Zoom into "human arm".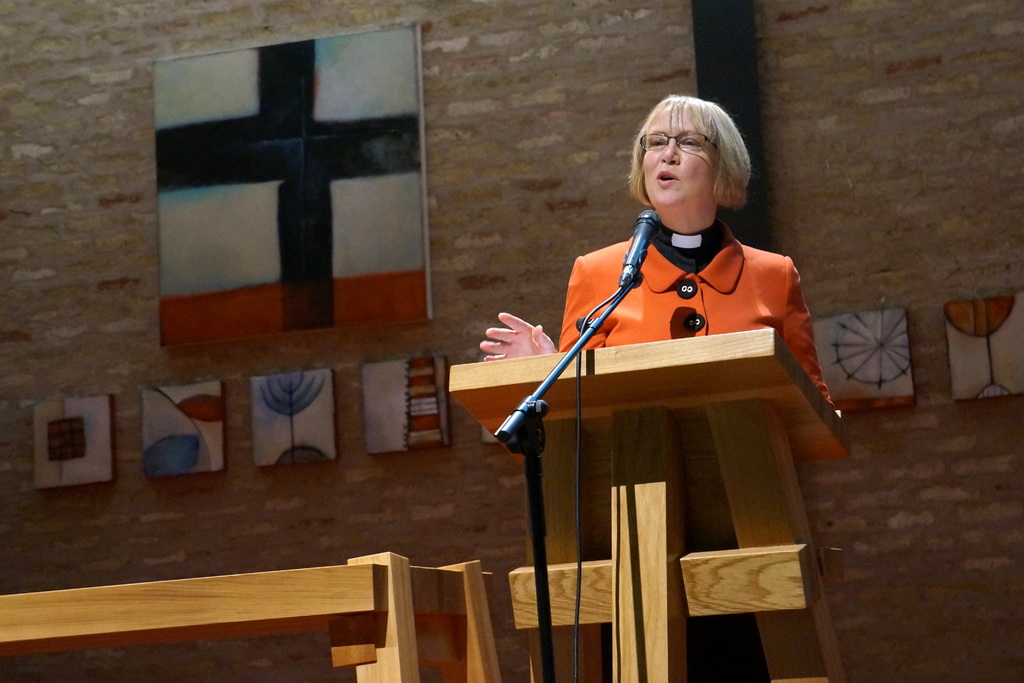
Zoom target: [477, 318, 555, 362].
